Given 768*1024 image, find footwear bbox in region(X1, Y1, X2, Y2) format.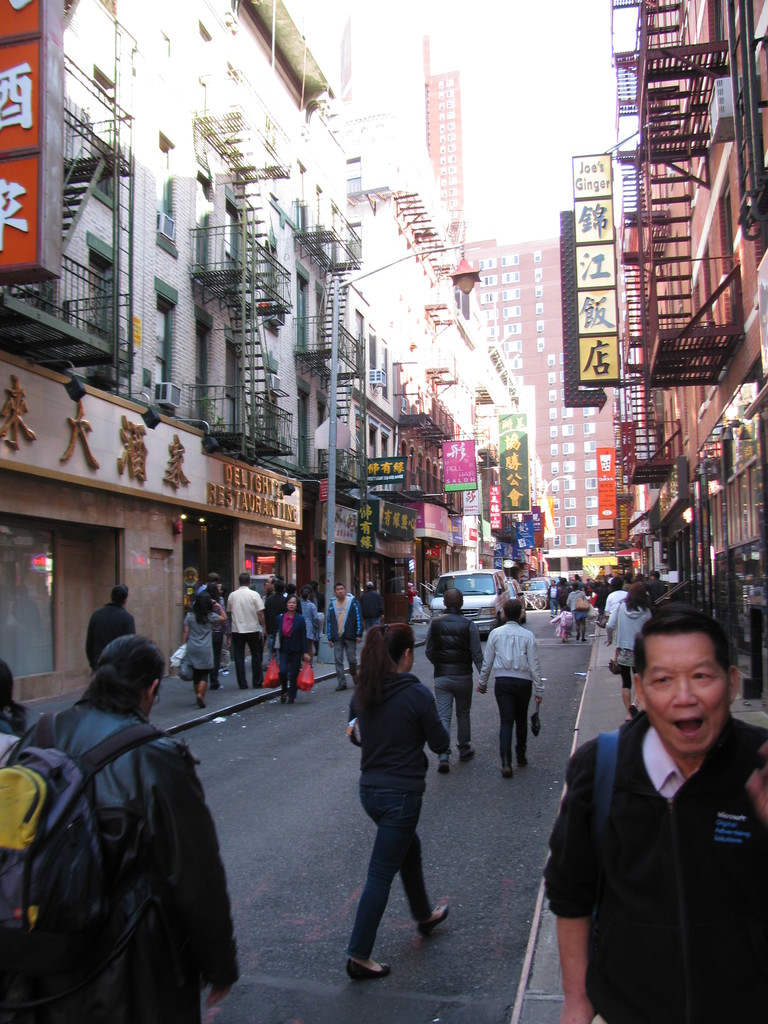
region(499, 765, 515, 781).
